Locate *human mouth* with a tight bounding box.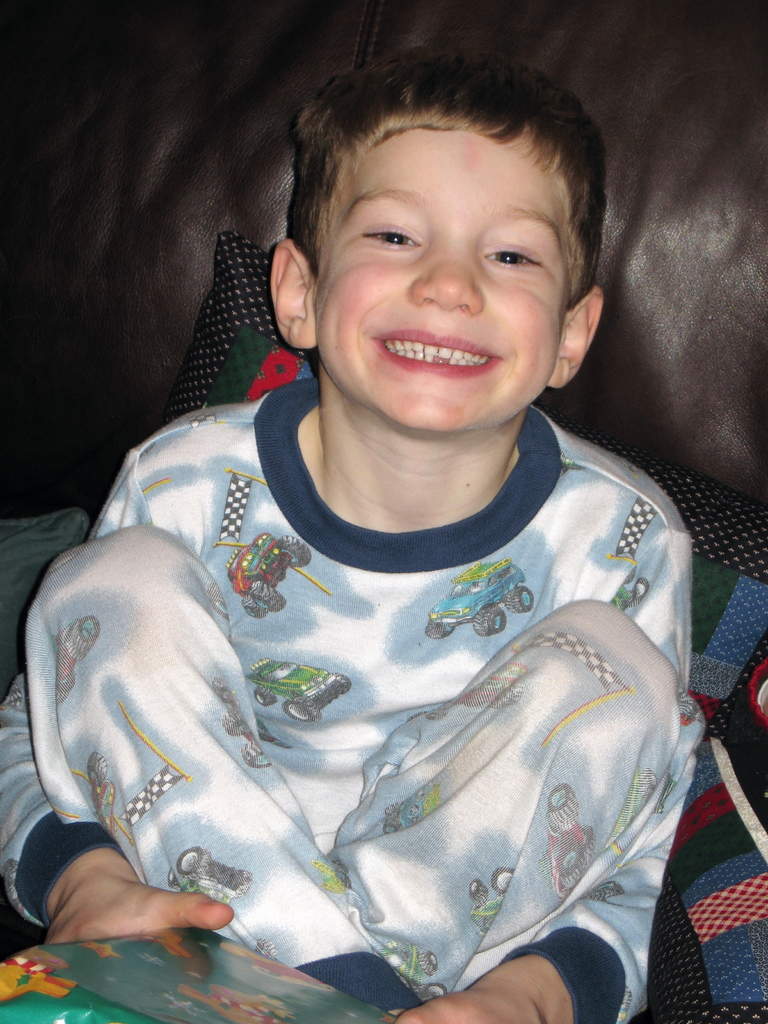
locate(373, 330, 506, 381).
